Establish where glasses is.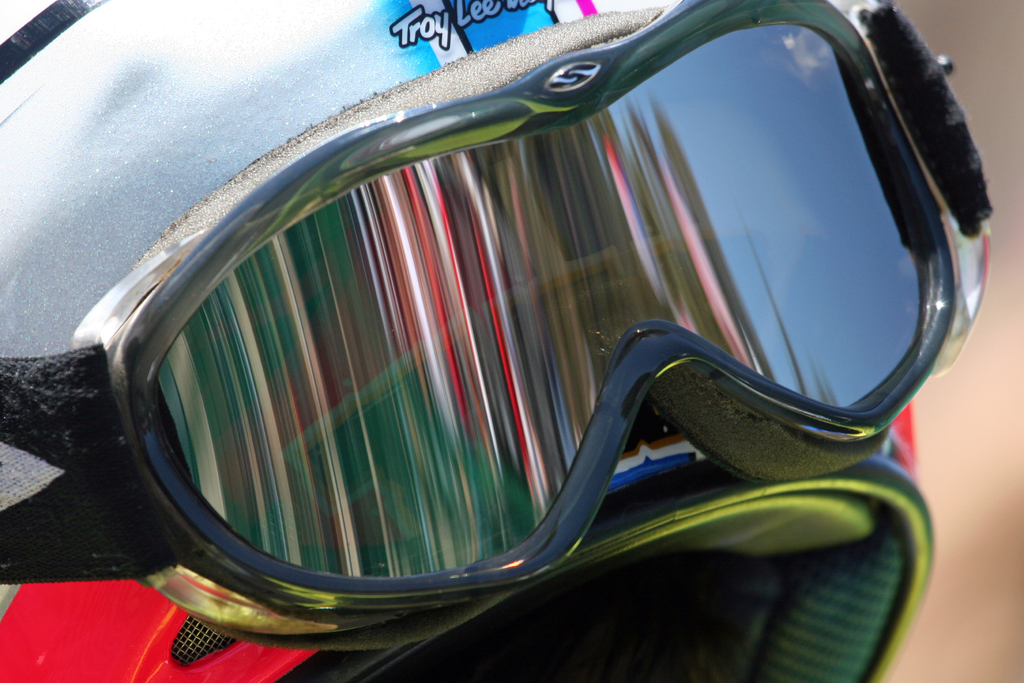
Established at pyautogui.locateOnScreen(2, 1, 1007, 623).
